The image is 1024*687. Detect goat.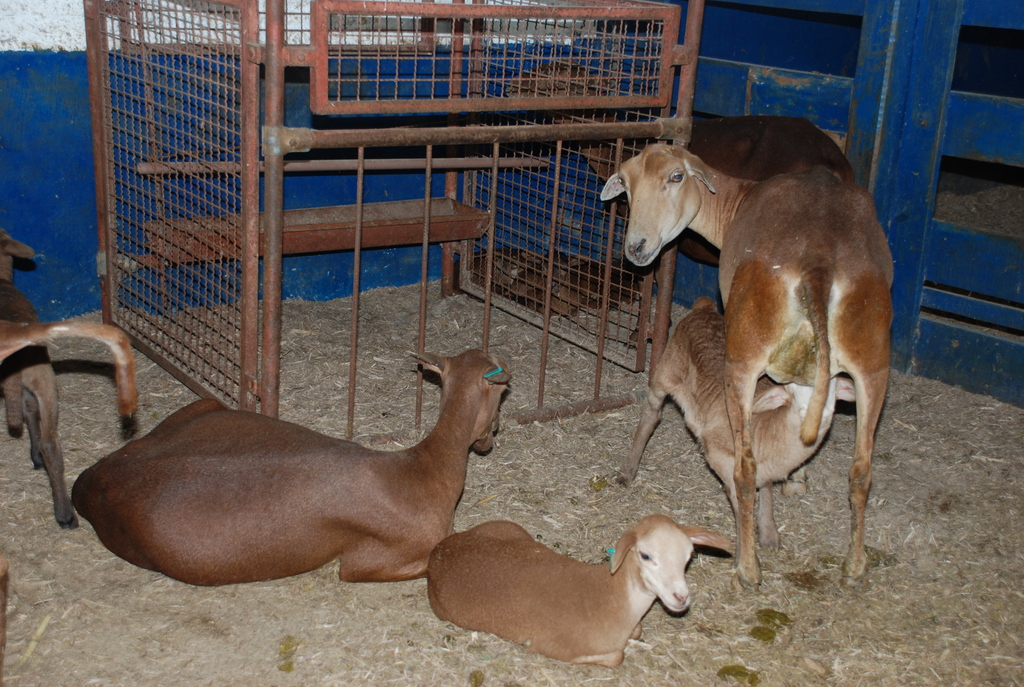
Detection: bbox(426, 505, 739, 670).
